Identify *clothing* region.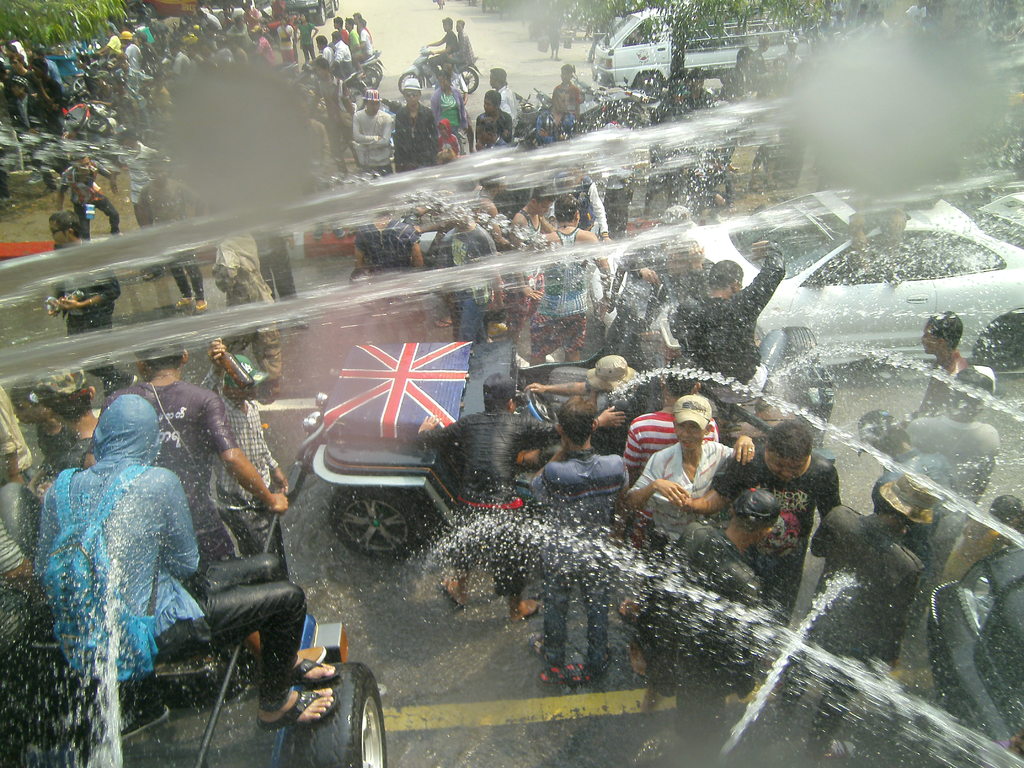
Region: <box>214,237,280,377</box>.
